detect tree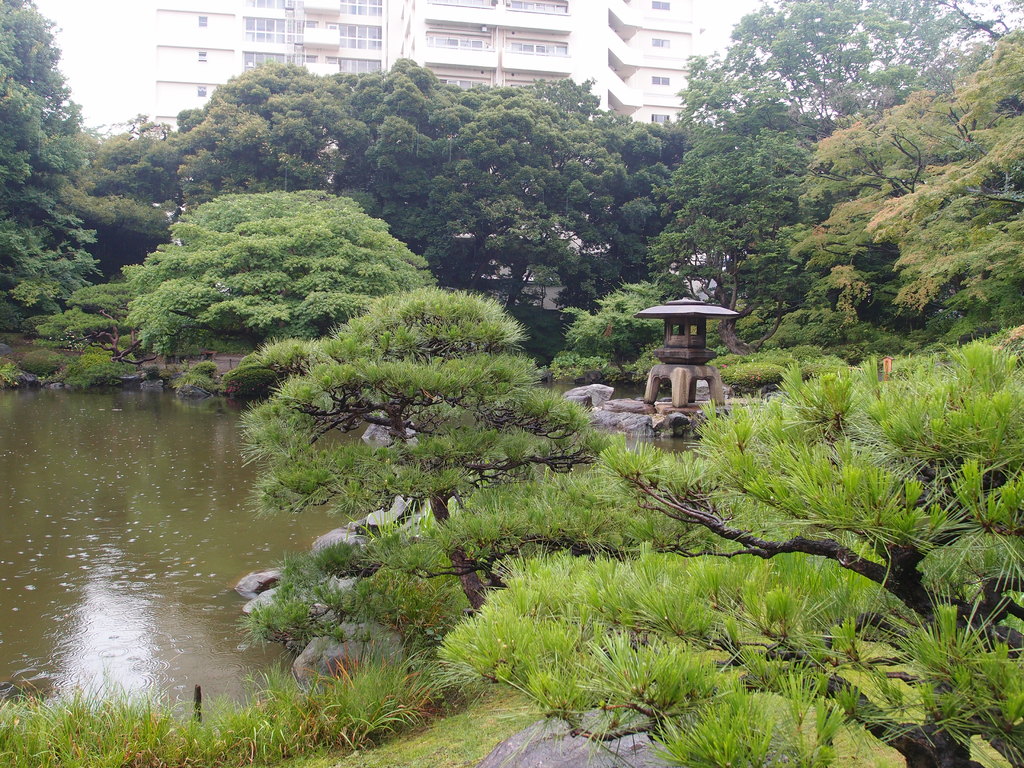
box=[646, 129, 854, 356]
